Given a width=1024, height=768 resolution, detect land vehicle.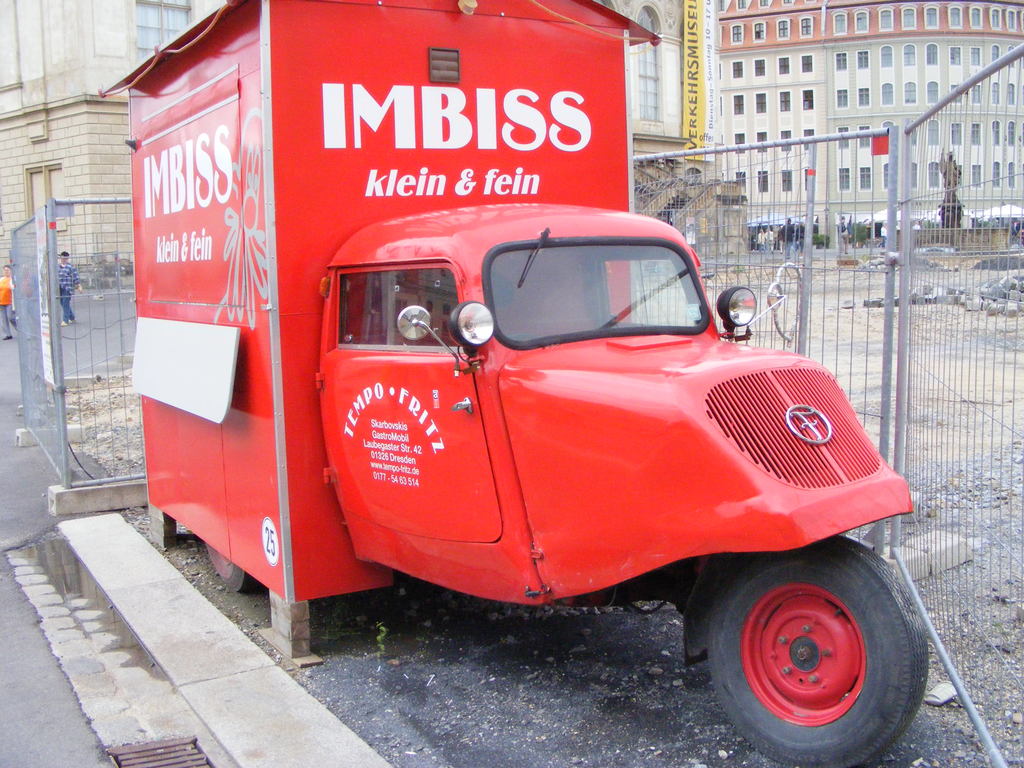
132/79/946/736.
